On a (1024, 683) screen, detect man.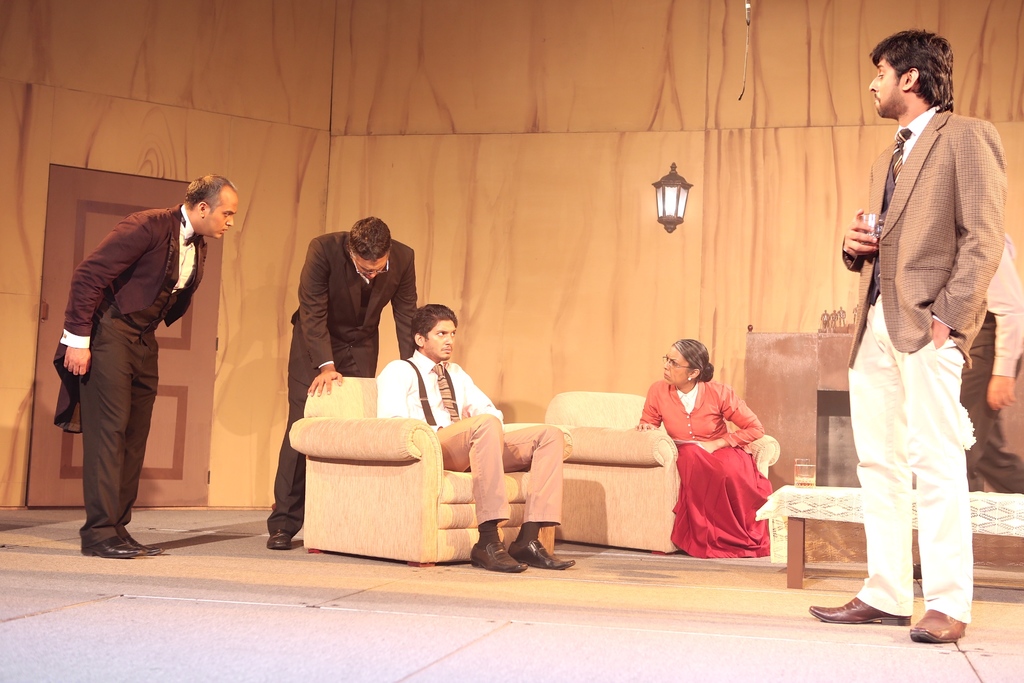
x1=48 y1=145 x2=243 y2=555.
